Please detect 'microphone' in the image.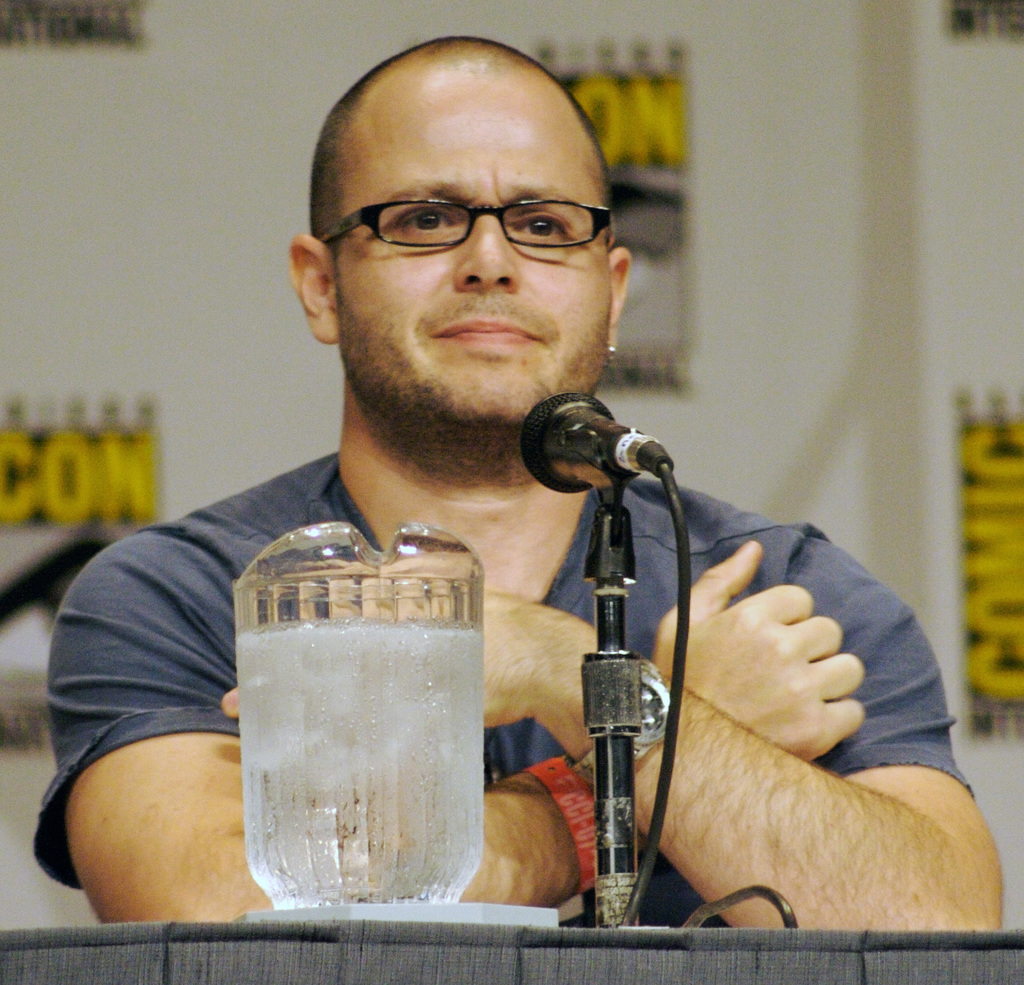
bbox=(523, 404, 678, 505).
